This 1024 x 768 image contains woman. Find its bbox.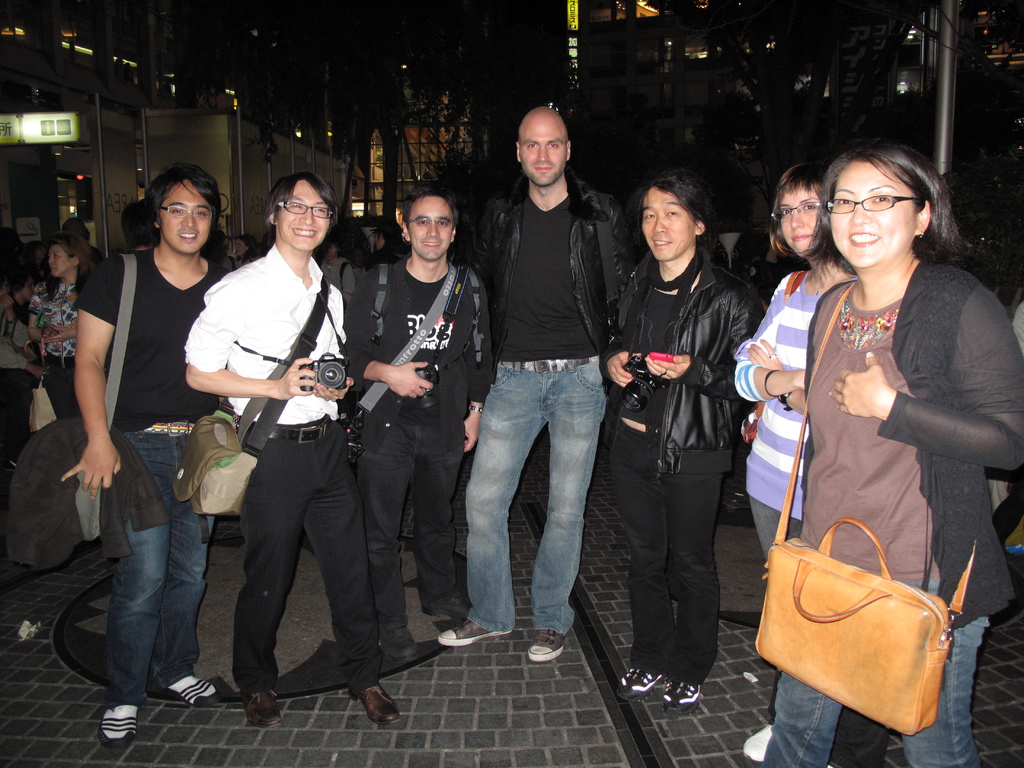
734:161:857:763.
